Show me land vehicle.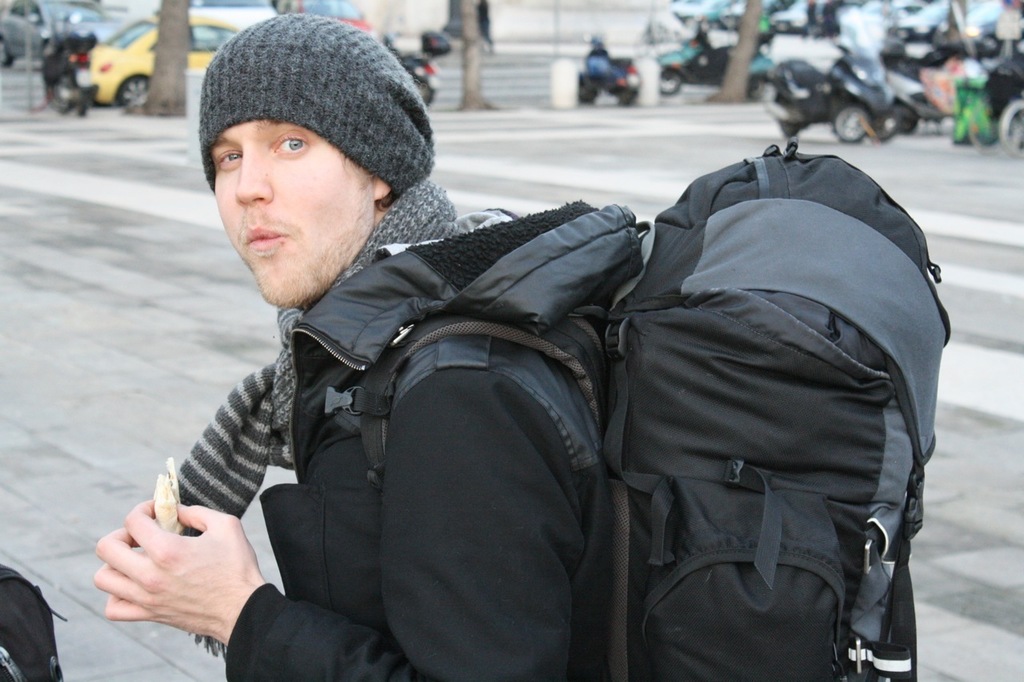
land vehicle is here: detection(274, 0, 367, 34).
